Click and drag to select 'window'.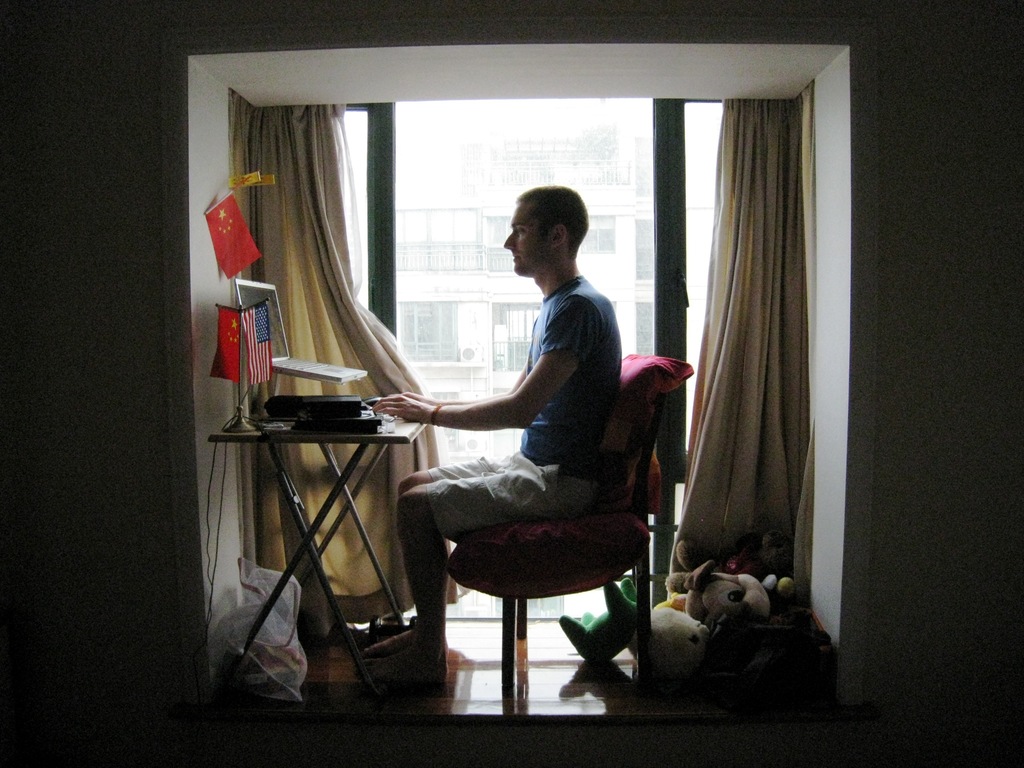
Selection: [left=227, top=99, right=813, bottom=671].
